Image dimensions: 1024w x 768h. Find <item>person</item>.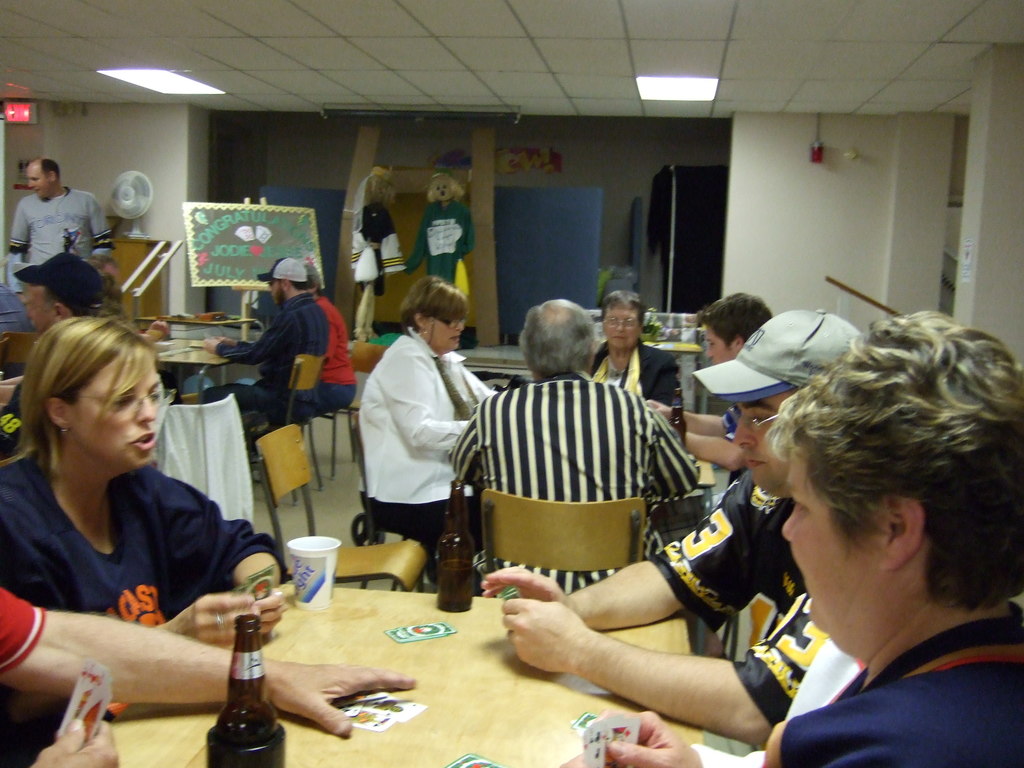
(346,170,412,355).
